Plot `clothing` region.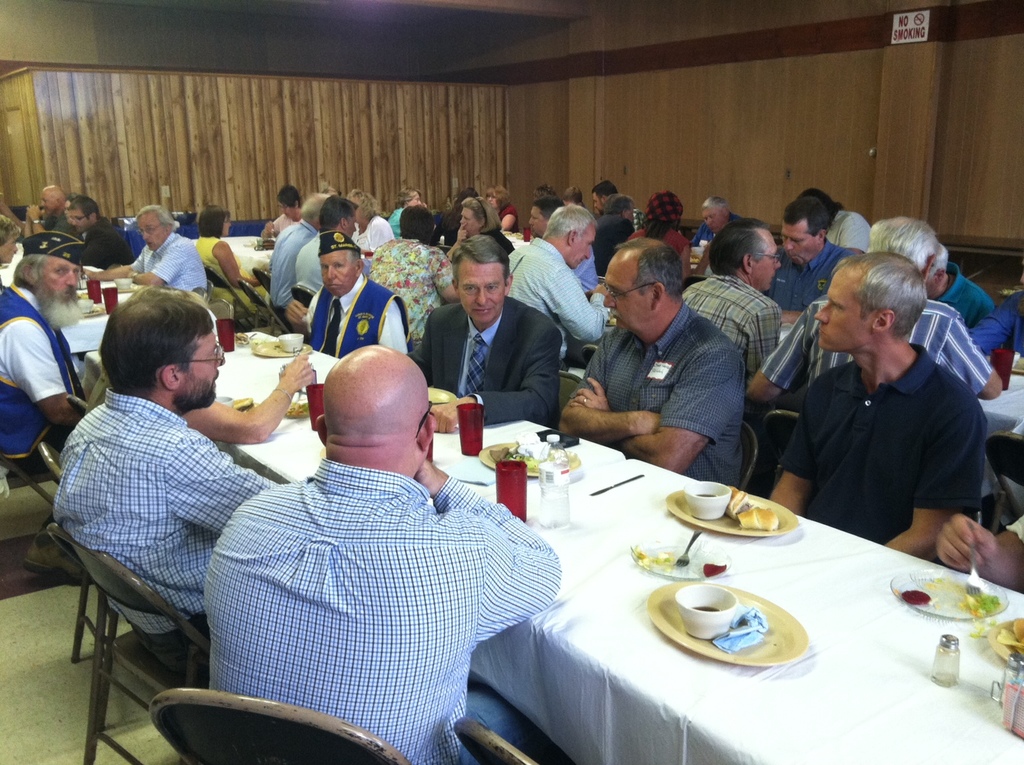
Plotted at rect(298, 233, 326, 297).
